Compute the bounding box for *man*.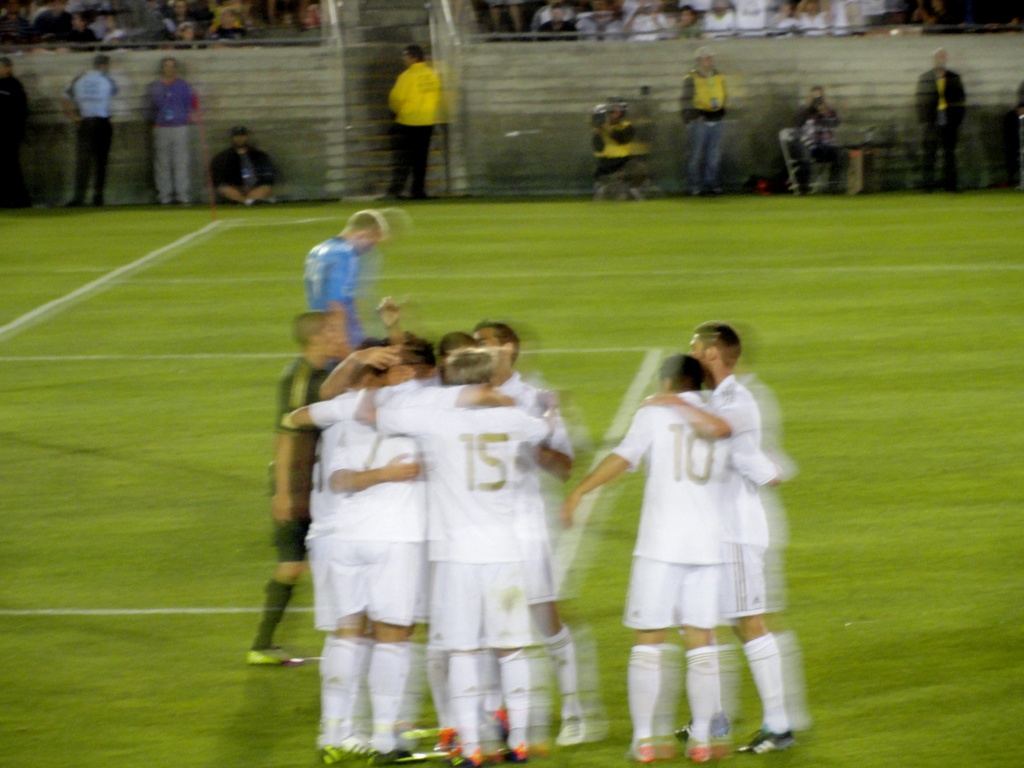
[0,58,33,206].
